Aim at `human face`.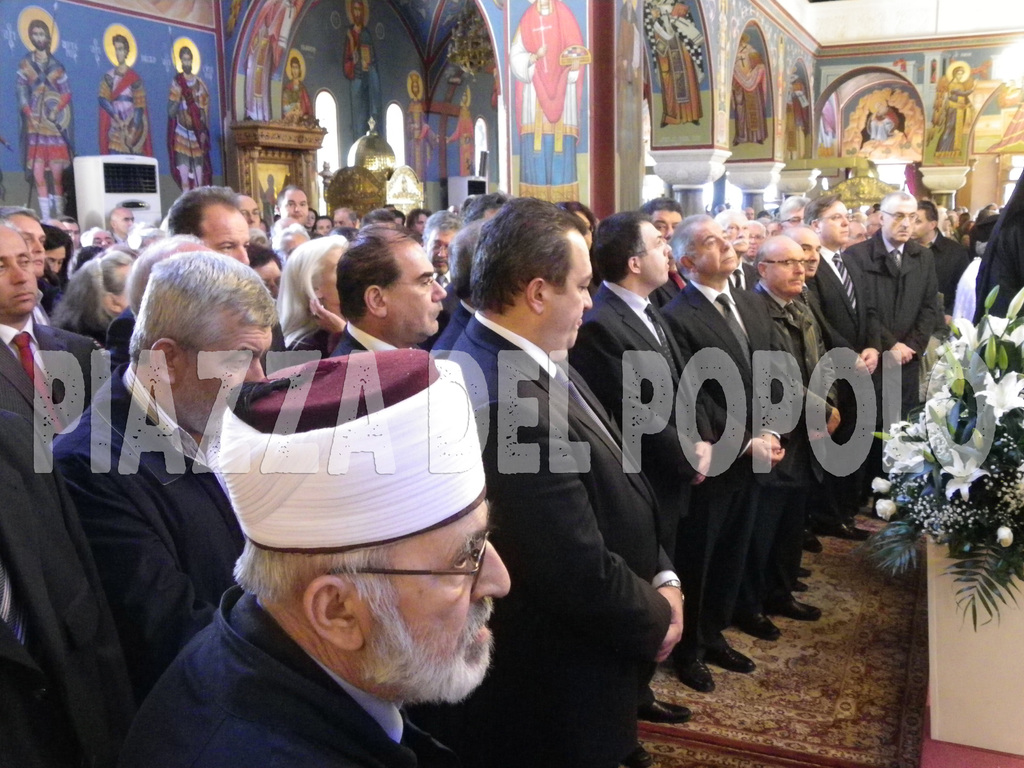
Aimed at pyautogui.locateOnScreen(11, 212, 49, 268).
